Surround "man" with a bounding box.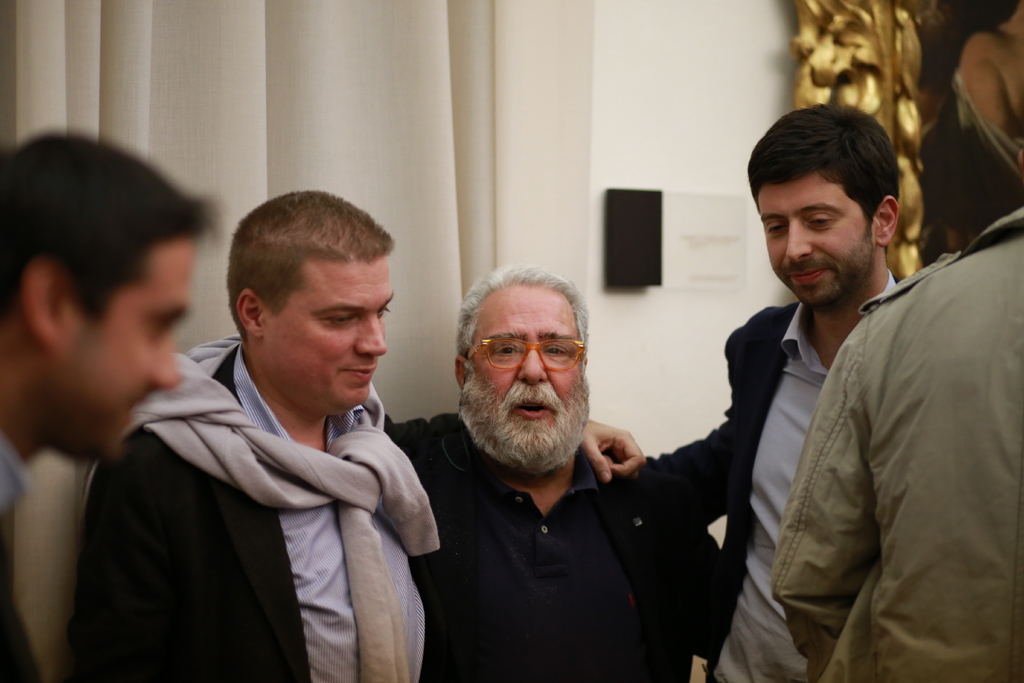
l=637, t=104, r=916, b=682.
